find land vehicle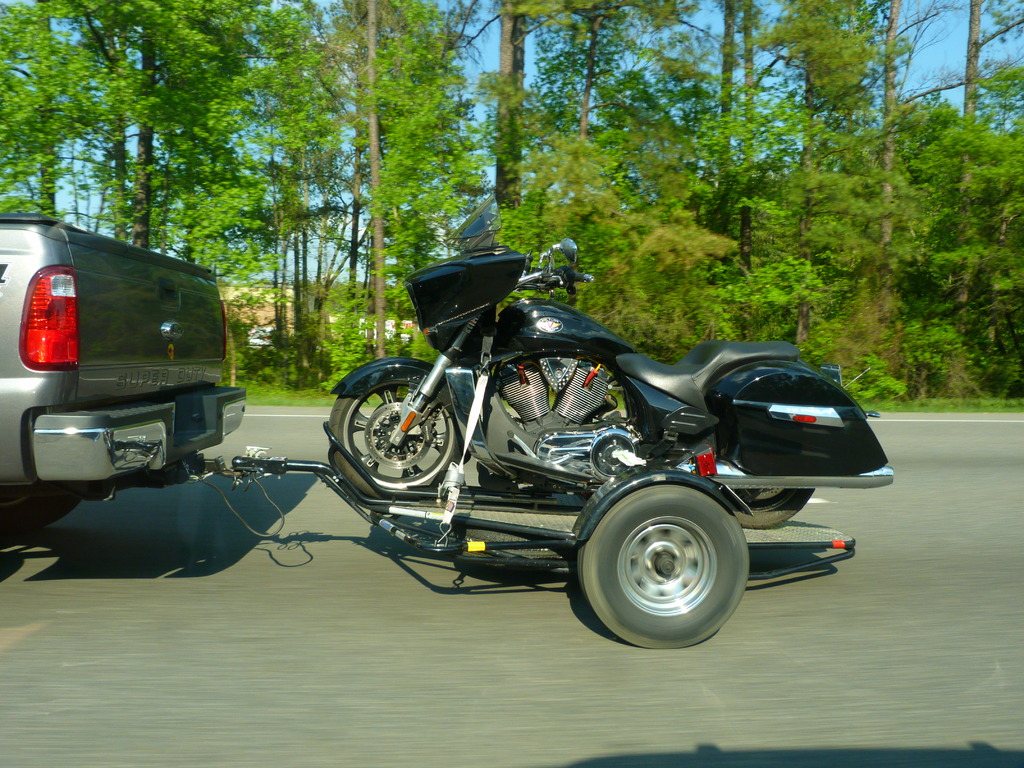
[left=0, top=215, right=249, bottom=532]
